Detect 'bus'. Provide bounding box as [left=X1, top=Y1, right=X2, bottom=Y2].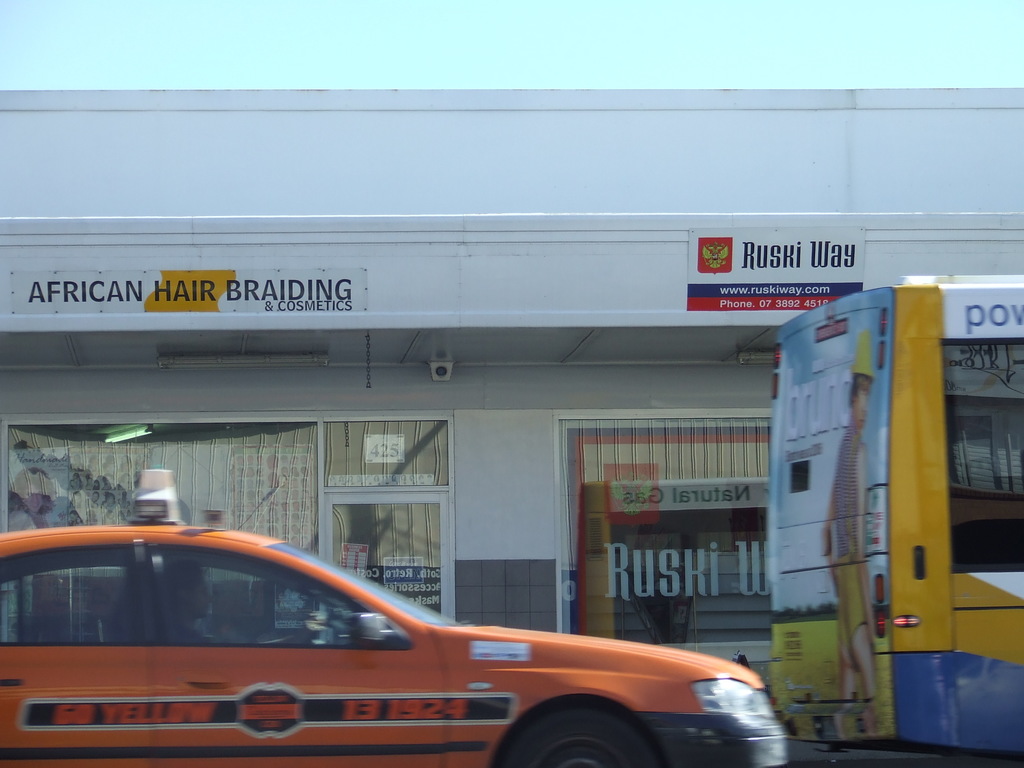
[left=758, top=275, right=1023, bottom=756].
